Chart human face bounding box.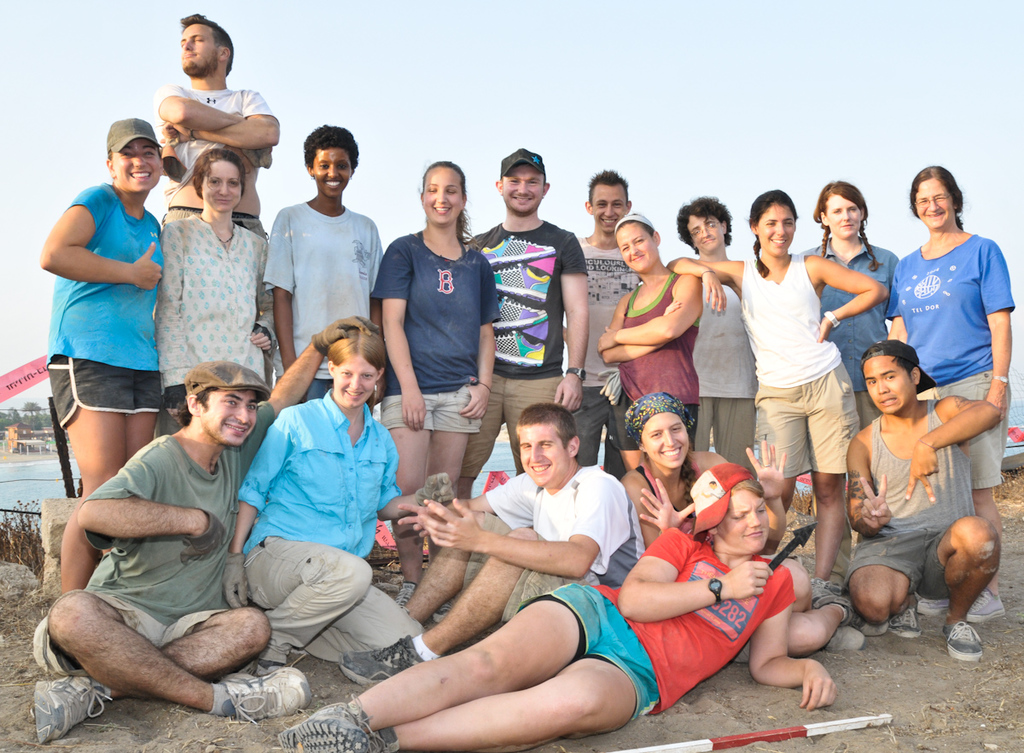
Charted: crop(114, 140, 162, 195).
